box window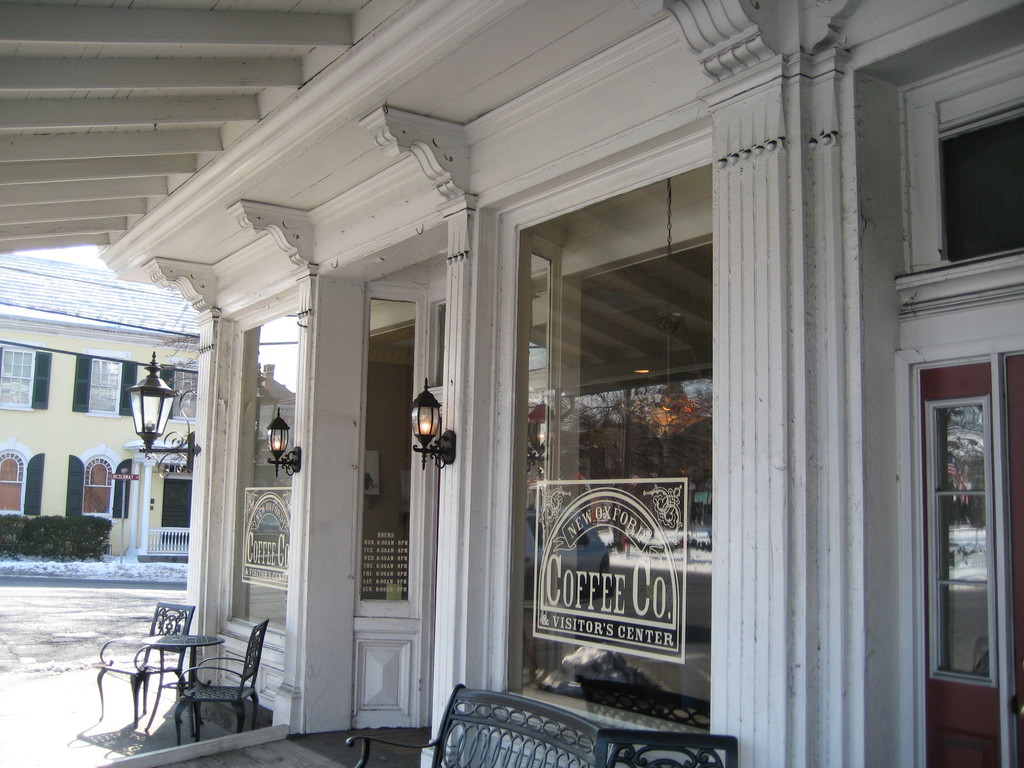
box(68, 349, 145, 424)
